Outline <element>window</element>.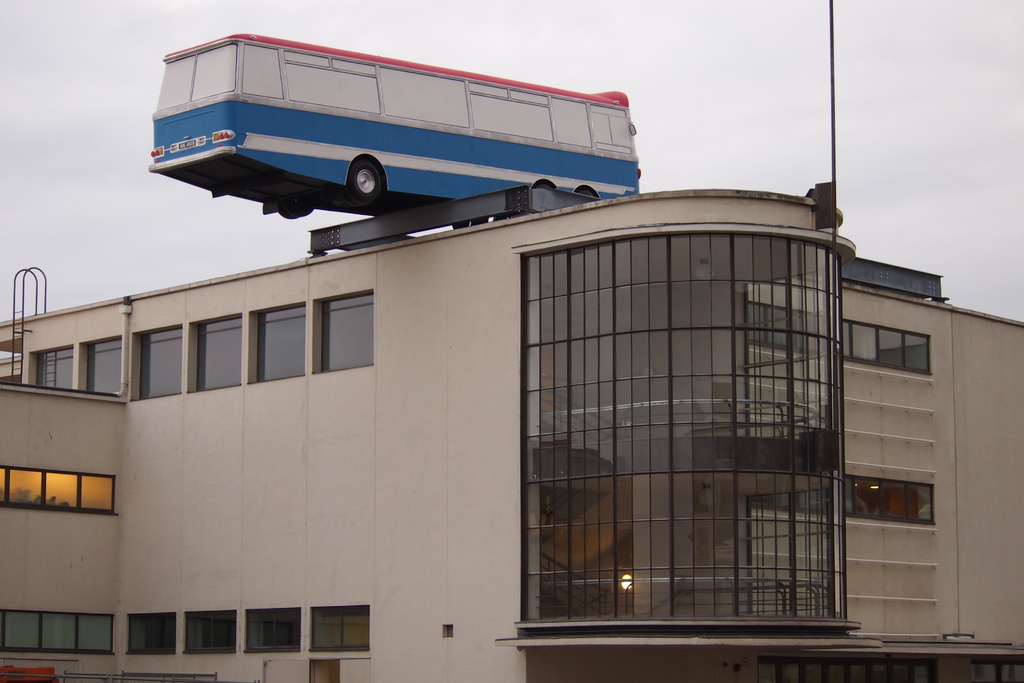
Outline: 124:614:175:659.
